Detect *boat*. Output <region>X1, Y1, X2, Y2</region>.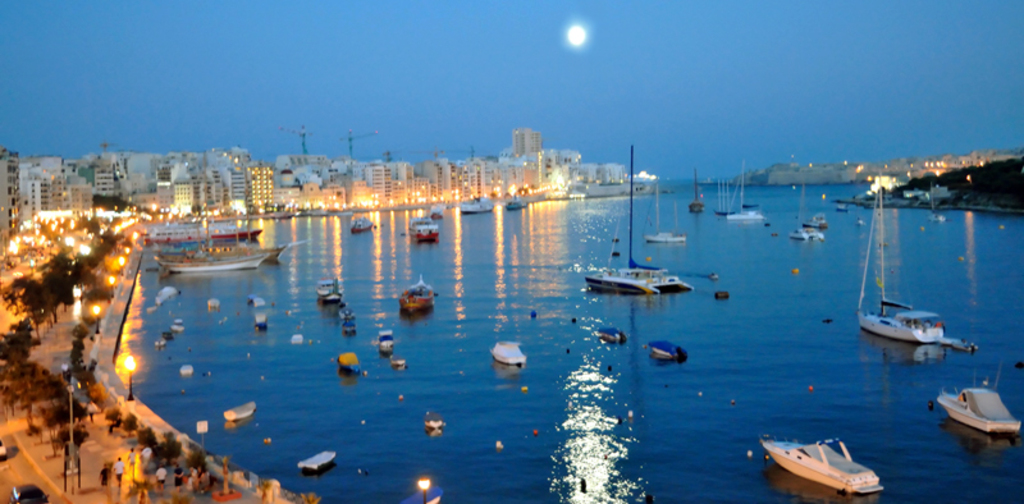
<region>220, 402, 257, 423</region>.
